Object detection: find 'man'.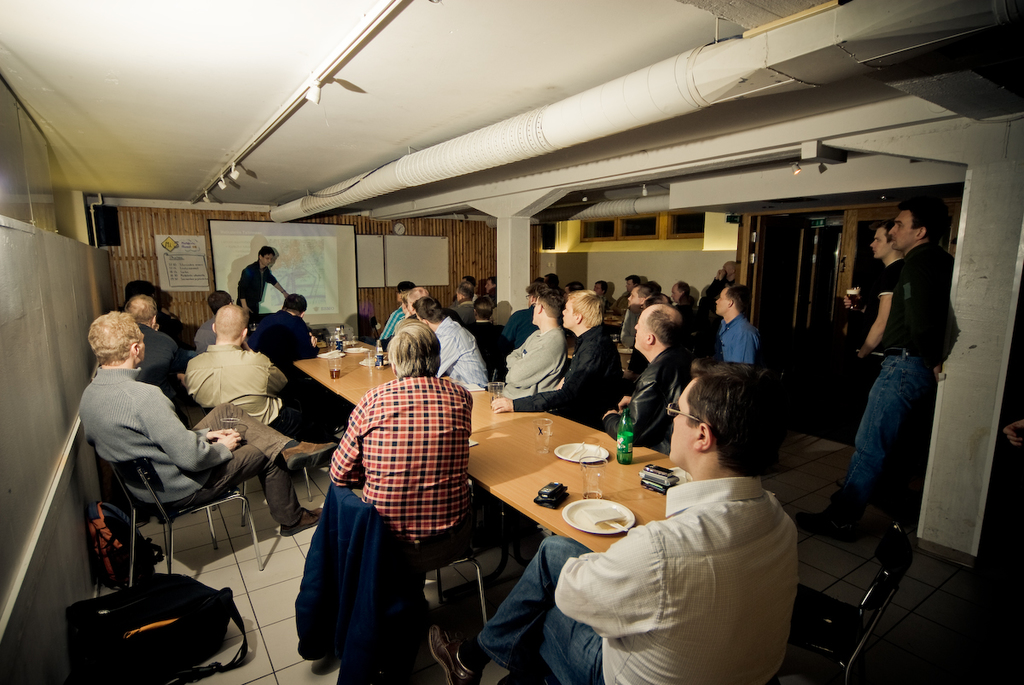
{"x1": 792, "y1": 198, "x2": 944, "y2": 522}.
